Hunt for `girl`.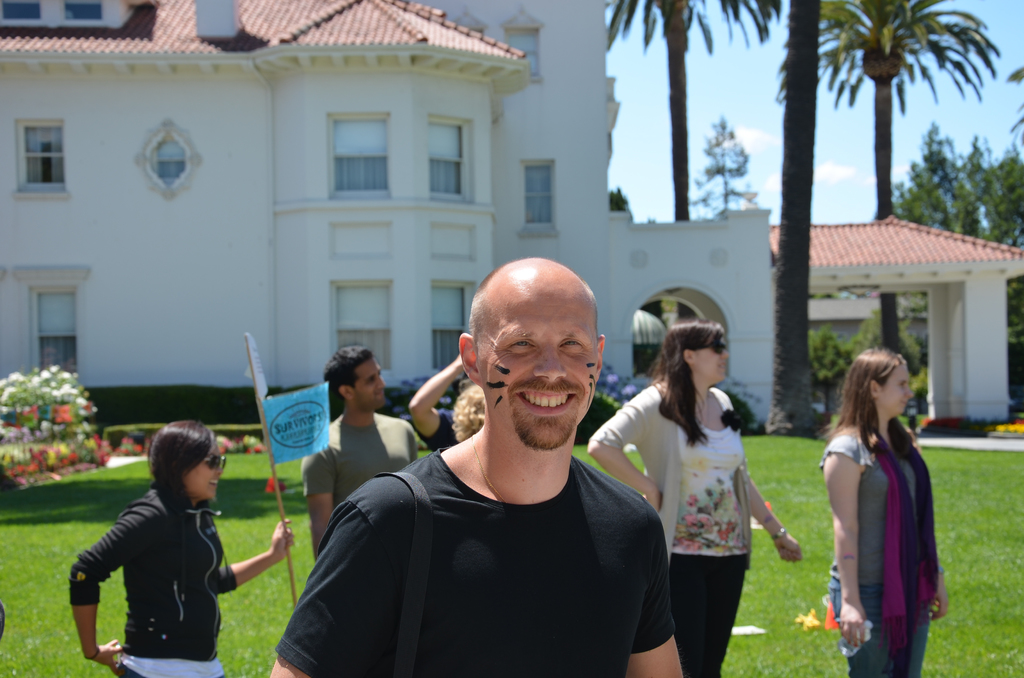
Hunted down at BBox(591, 318, 799, 672).
